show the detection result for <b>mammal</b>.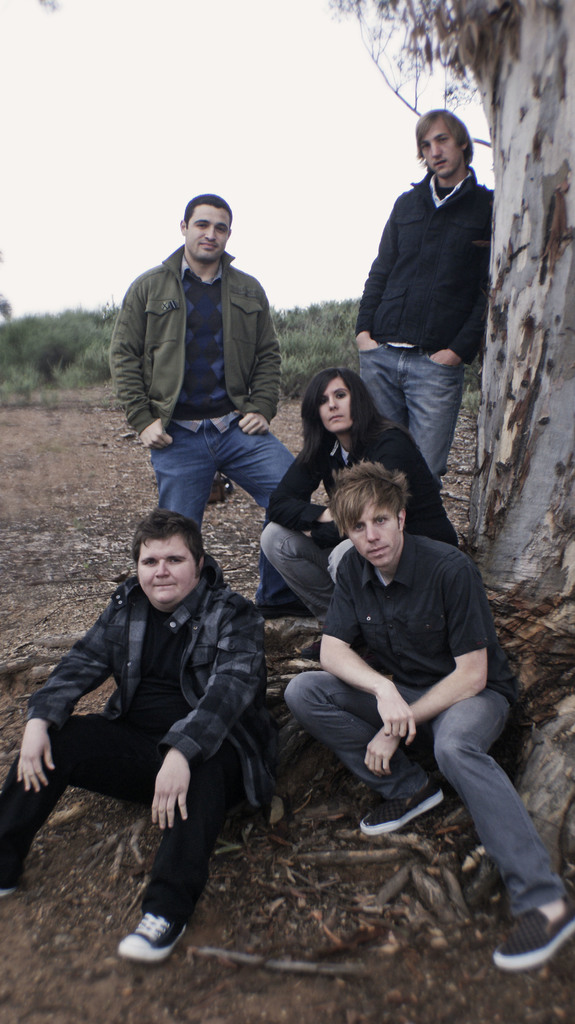
locate(361, 109, 492, 479).
